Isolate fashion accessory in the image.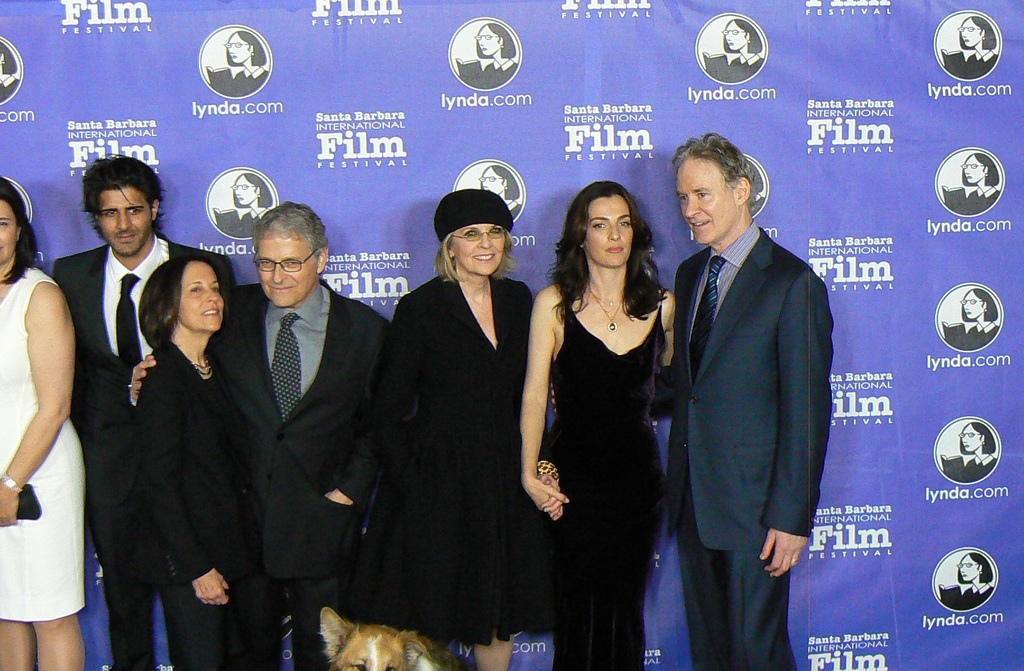
Isolated region: <bbox>191, 358, 212, 375</bbox>.
